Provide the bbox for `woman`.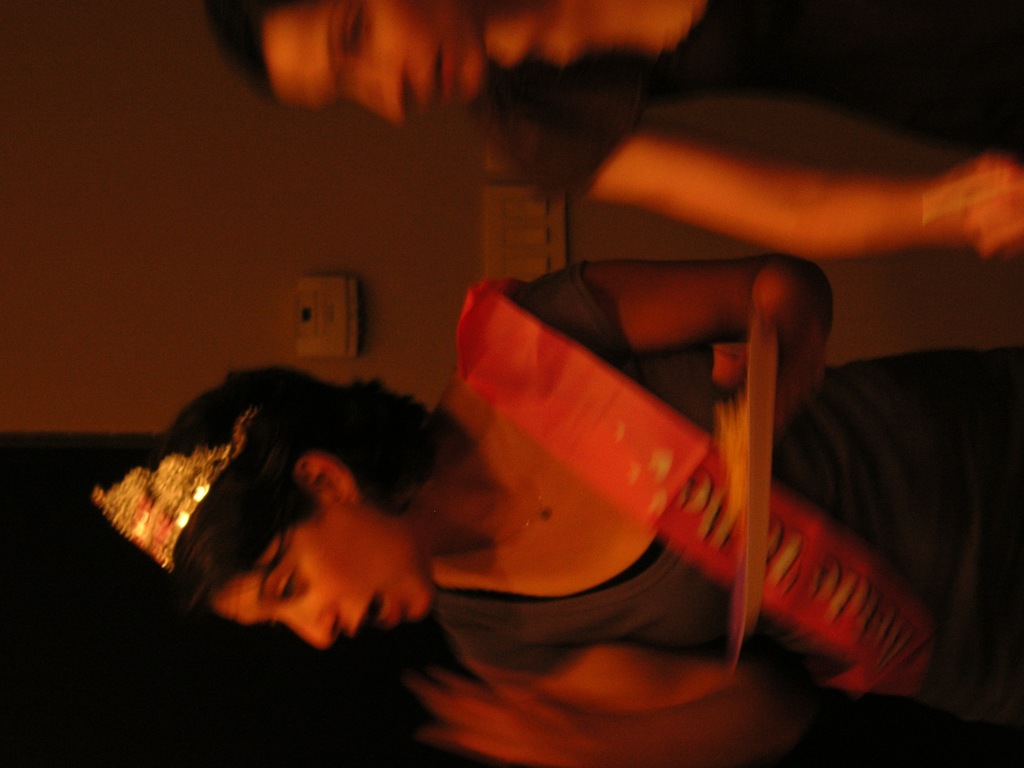
l=198, t=0, r=1023, b=262.
